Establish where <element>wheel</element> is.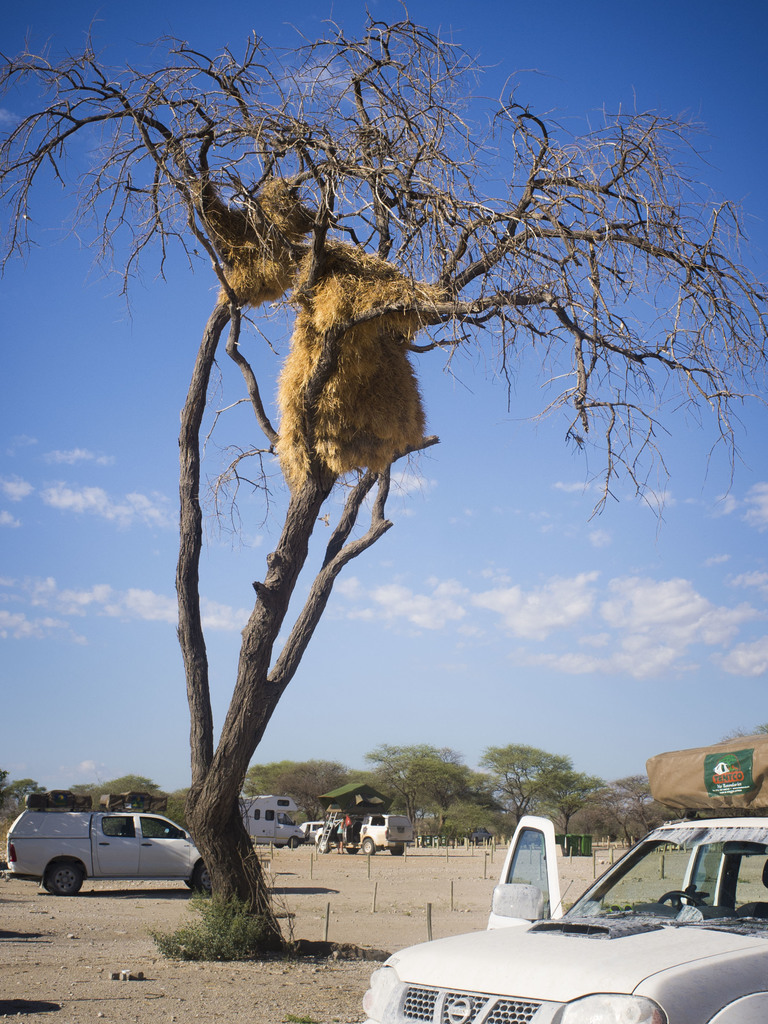
Established at bbox=(658, 890, 707, 911).
